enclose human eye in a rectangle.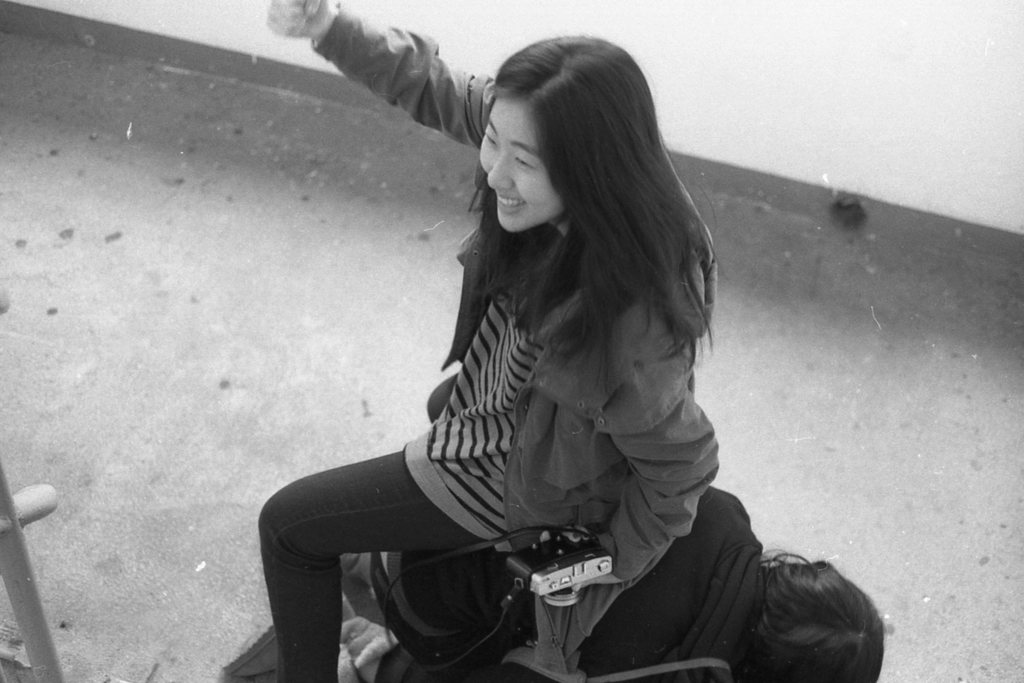
crop(509, 148, 538, 170).
